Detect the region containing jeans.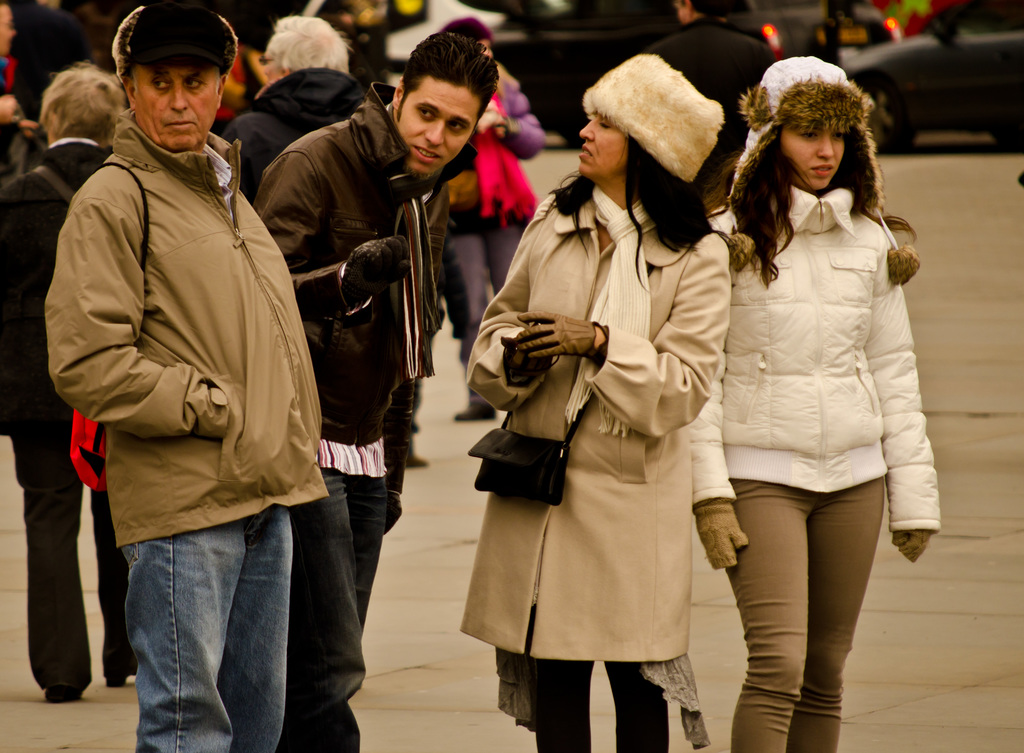
bbox=(724, 469, 889, 752).
